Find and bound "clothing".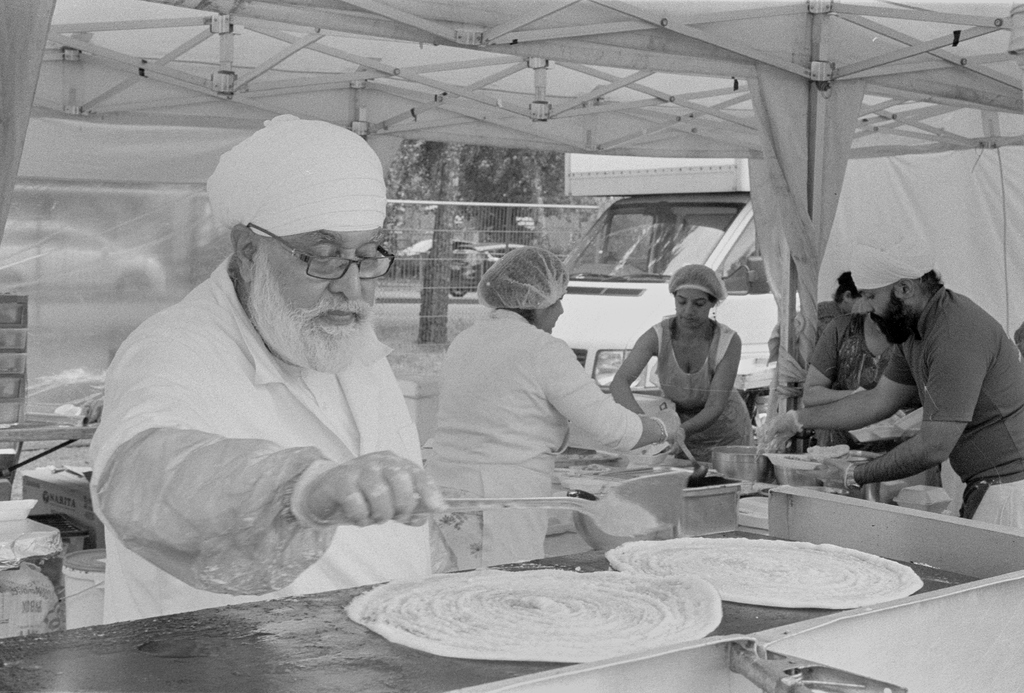
Bound: [left=19, top=263, right=454, bottom=616].
